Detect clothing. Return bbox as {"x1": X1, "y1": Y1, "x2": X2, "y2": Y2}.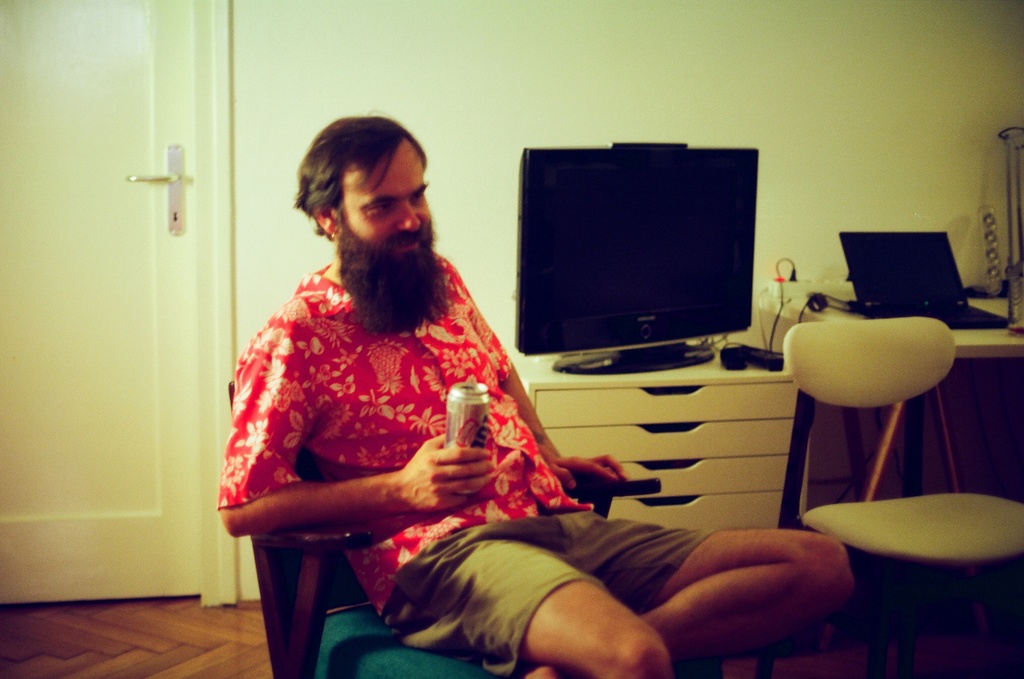
{"x1": 376, "y1": 516, "x2": 722, "y2": 669}.
